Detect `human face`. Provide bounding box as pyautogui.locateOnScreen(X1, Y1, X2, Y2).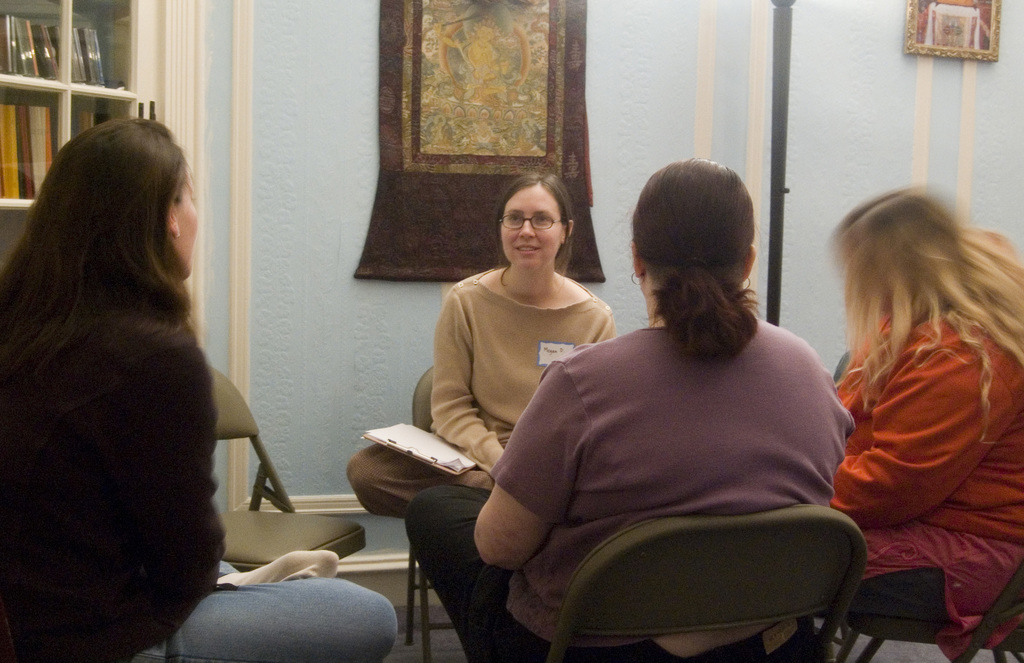
pyautogui.locateOnScreen(501, 189, 561, 270).
